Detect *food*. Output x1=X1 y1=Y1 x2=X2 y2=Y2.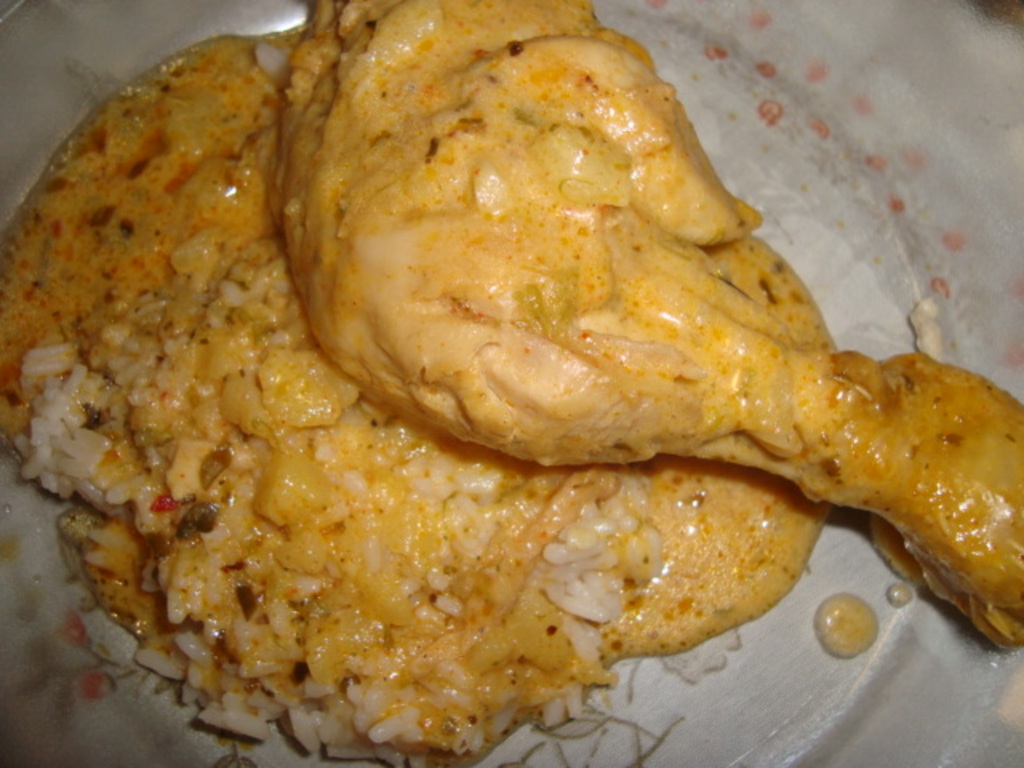
x1=0 y1=0 x2=1022 y2=766.
